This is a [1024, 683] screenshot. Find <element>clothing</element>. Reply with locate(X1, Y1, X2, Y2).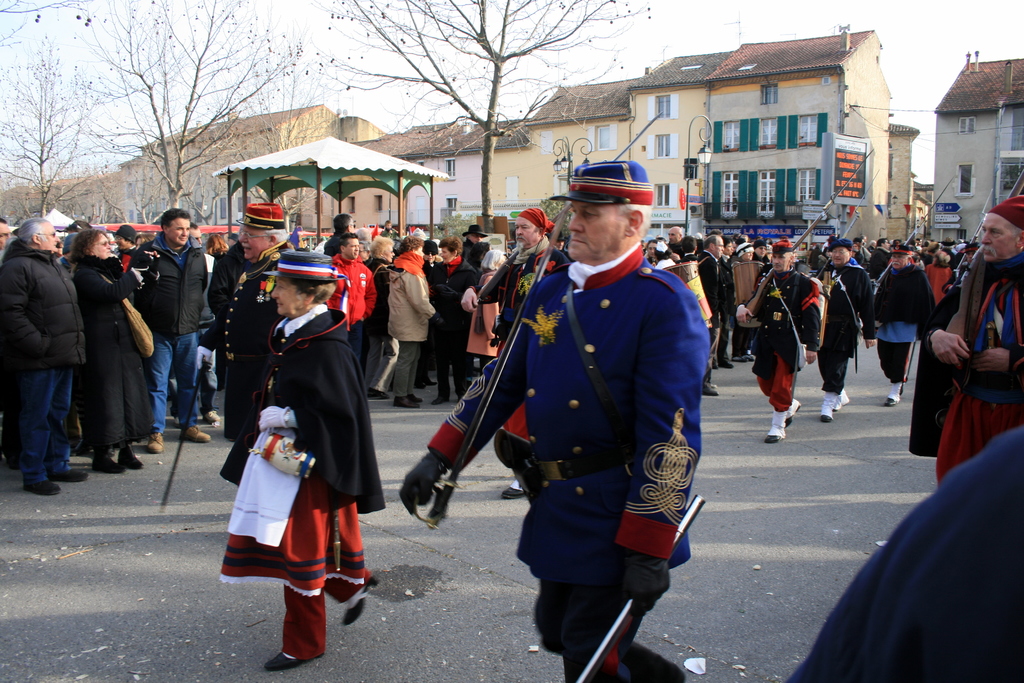
locate(696, 251, 727, 316).
